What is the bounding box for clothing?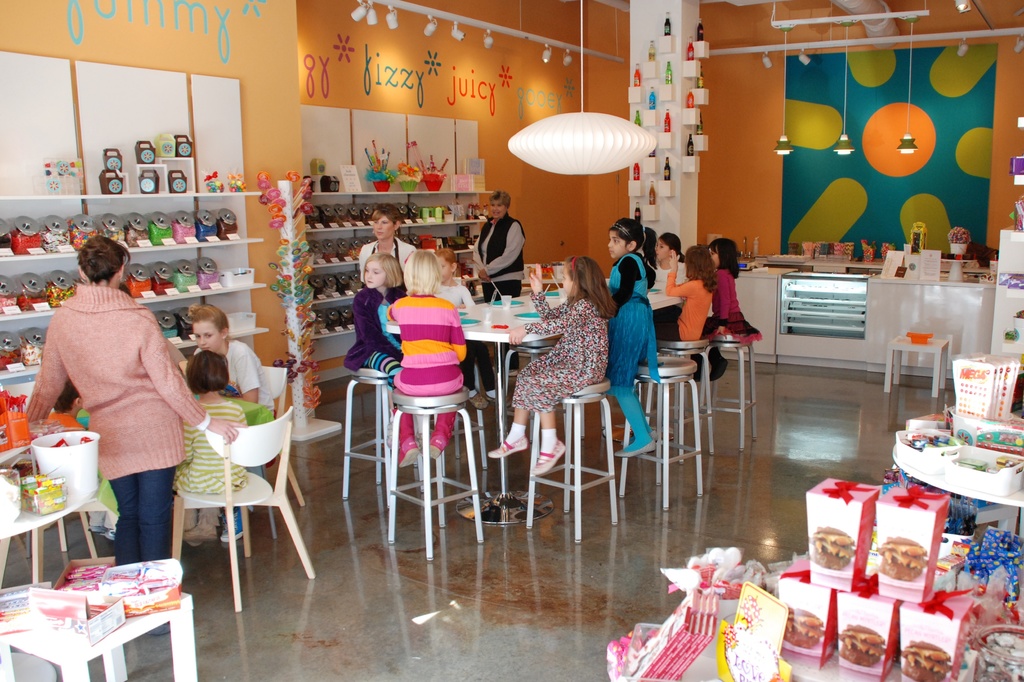
(x1=472, y1=214, x2=522, y2=307).
